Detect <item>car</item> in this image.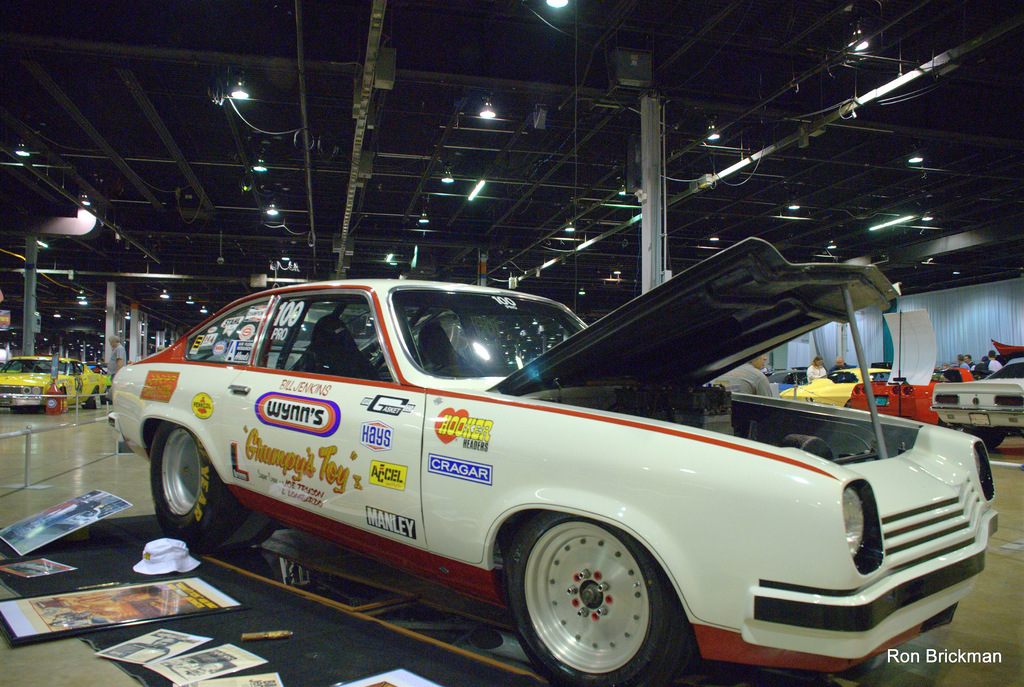
Detection: [x1=787, y1=364, x2=876, y2=412].
